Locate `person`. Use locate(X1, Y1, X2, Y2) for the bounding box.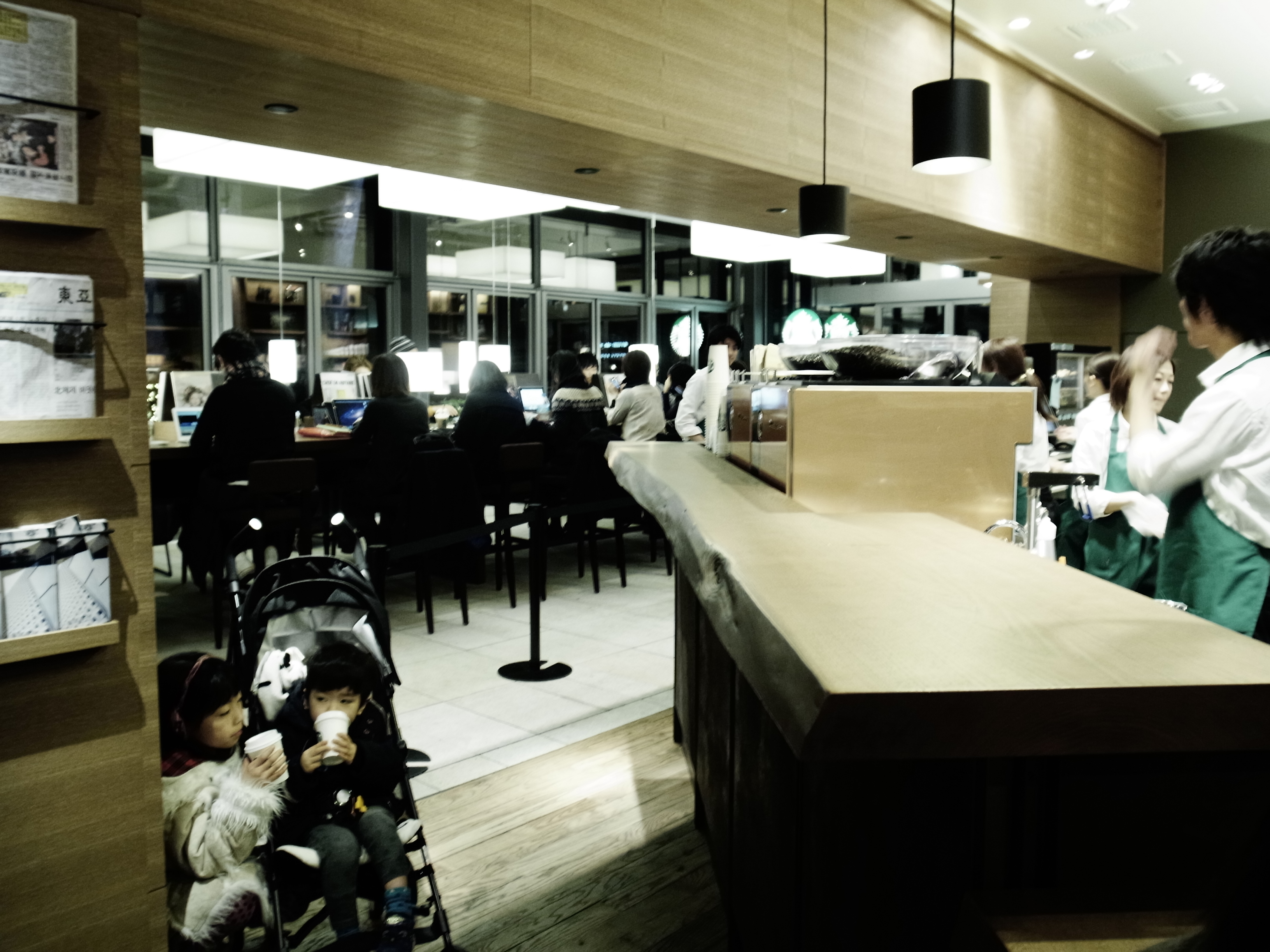
locate(378, 130, 412, 177).
